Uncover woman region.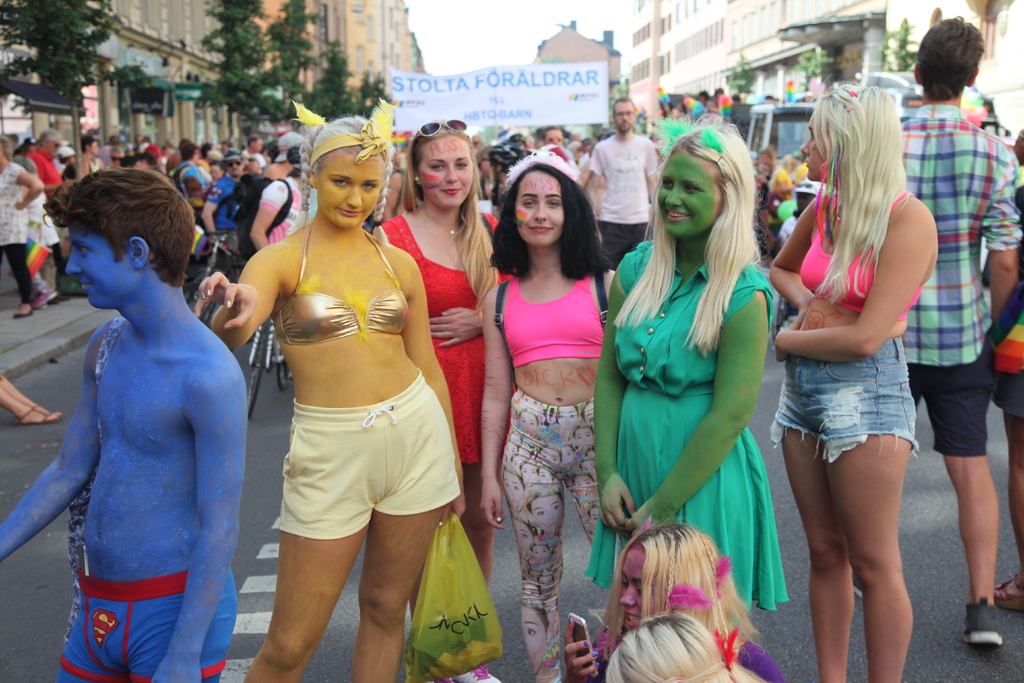
Uncovered: 531, 541, 550, 565.
